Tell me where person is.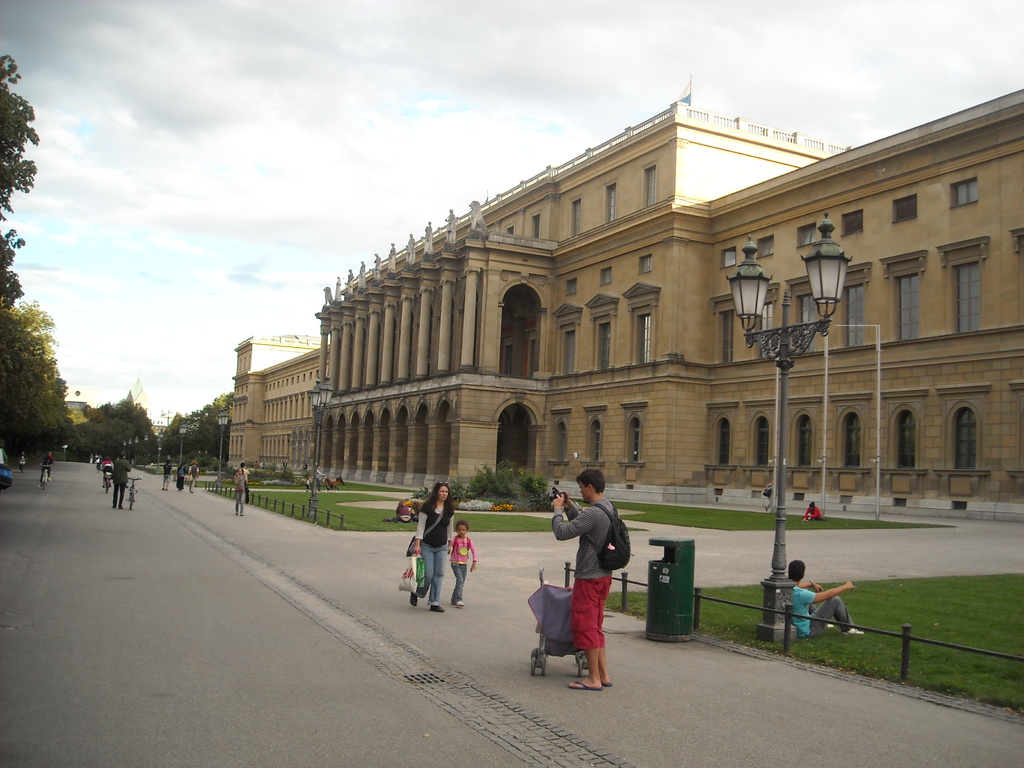
person is at BBox(806, 500, 826, 520).
